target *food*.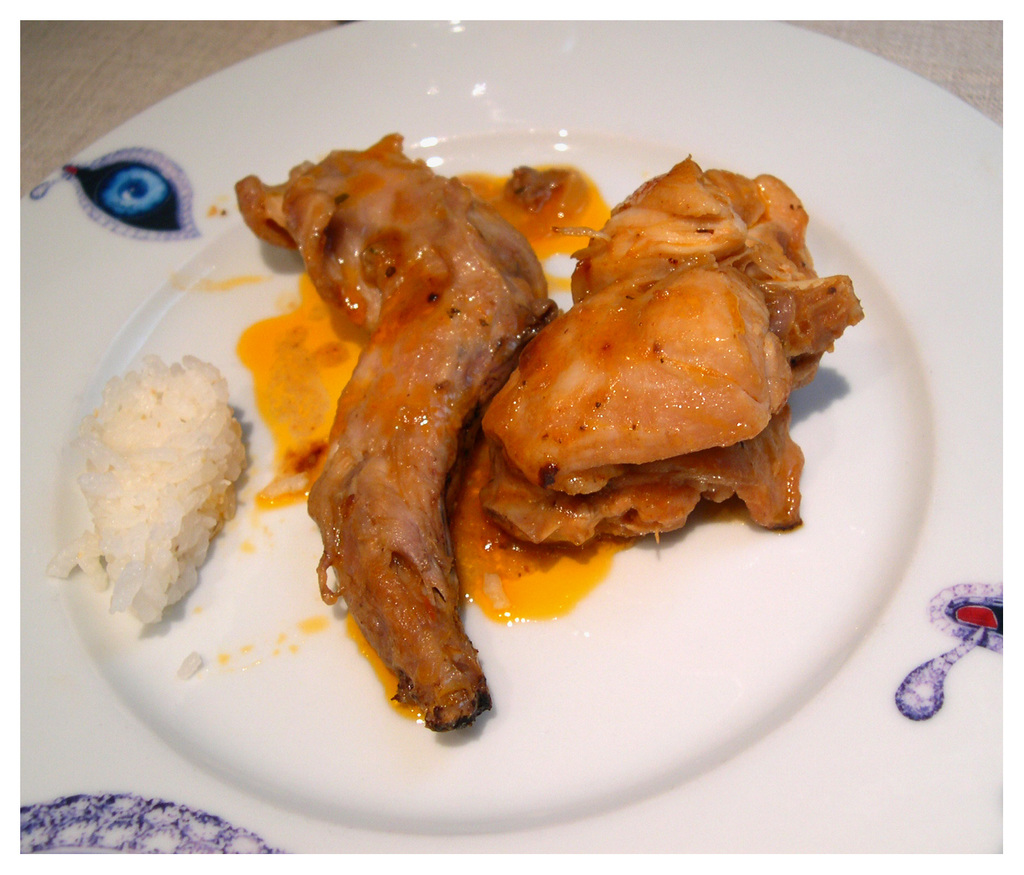
Target region: box=[69, 315, 250, 632].
